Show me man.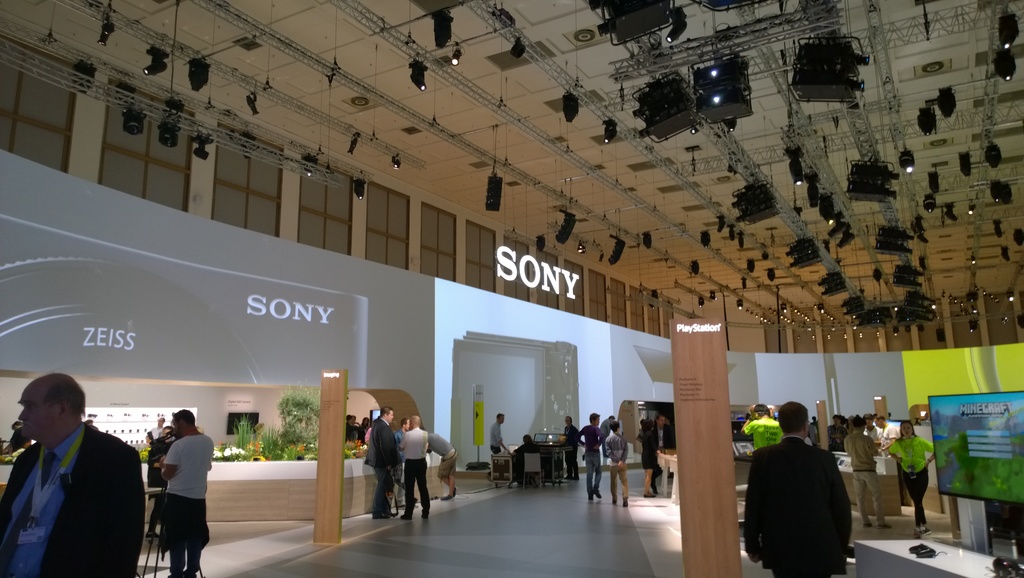
man is here: {"x1": 850, "y1": 416, "x2": 895, "y2": 527}.
